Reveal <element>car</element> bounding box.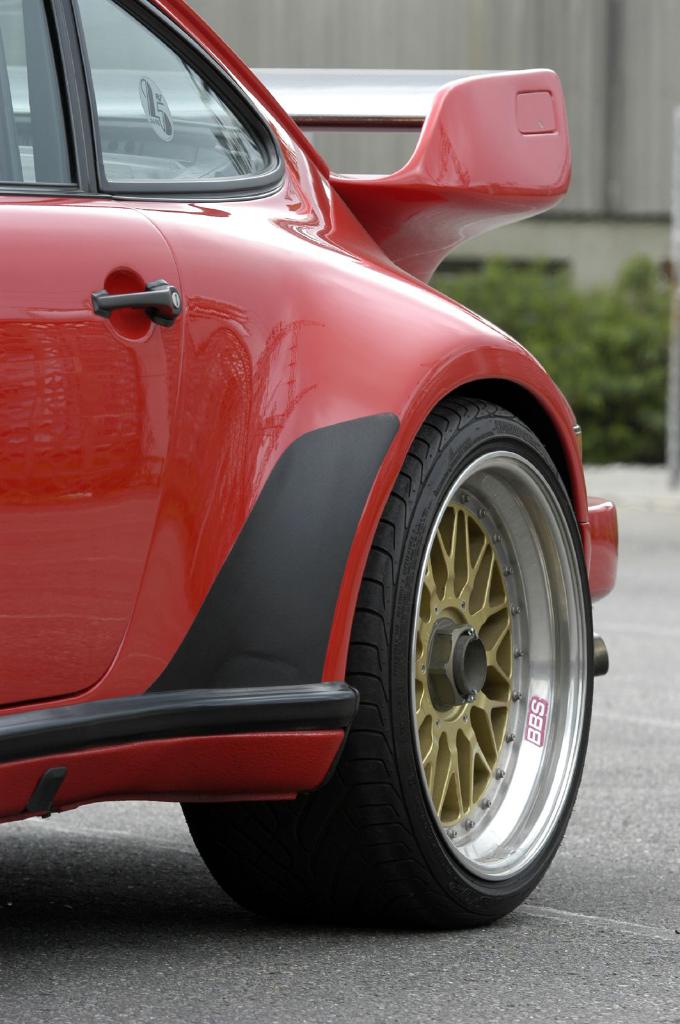
Revealed: 2,0,617,936.
